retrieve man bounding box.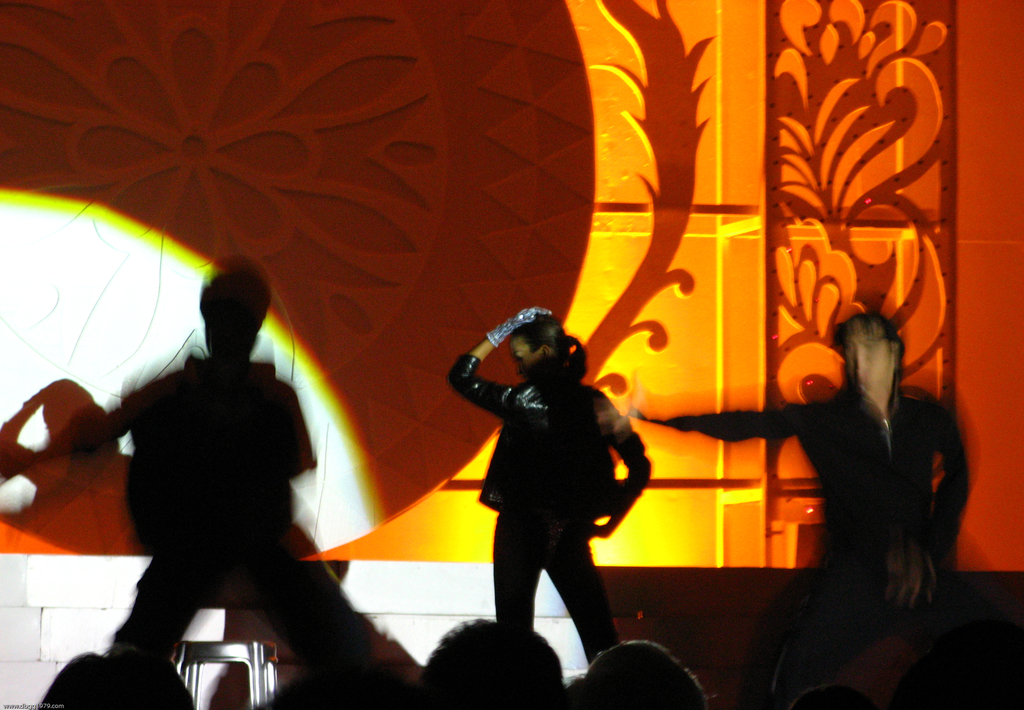
Bounding box: (627,303,972,709).
